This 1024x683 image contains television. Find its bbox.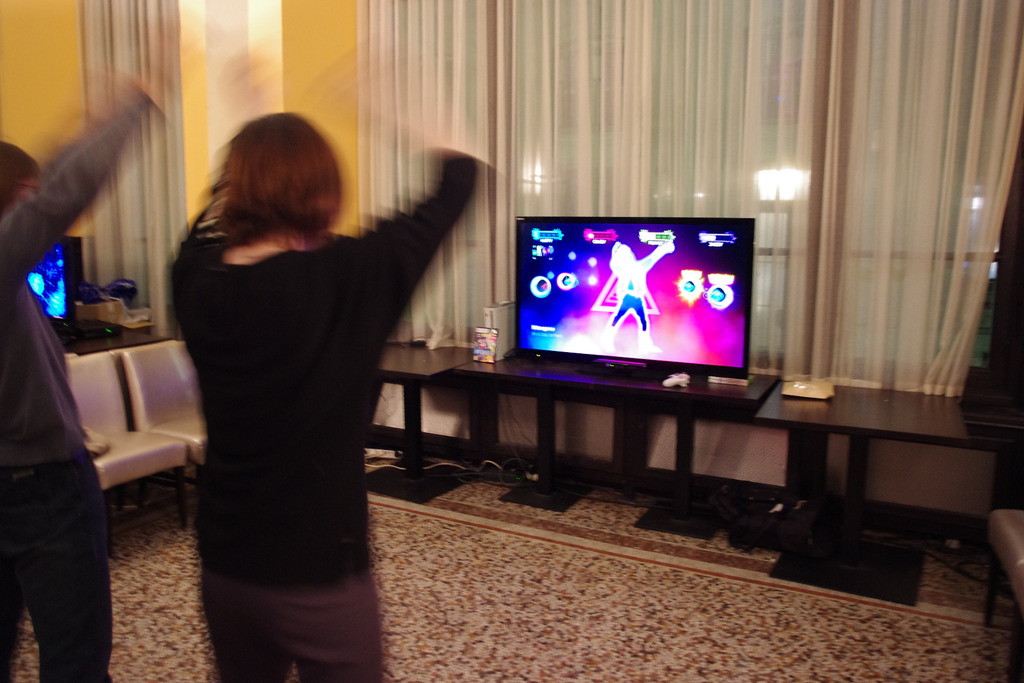
crop(514, 217, 755, 381).
